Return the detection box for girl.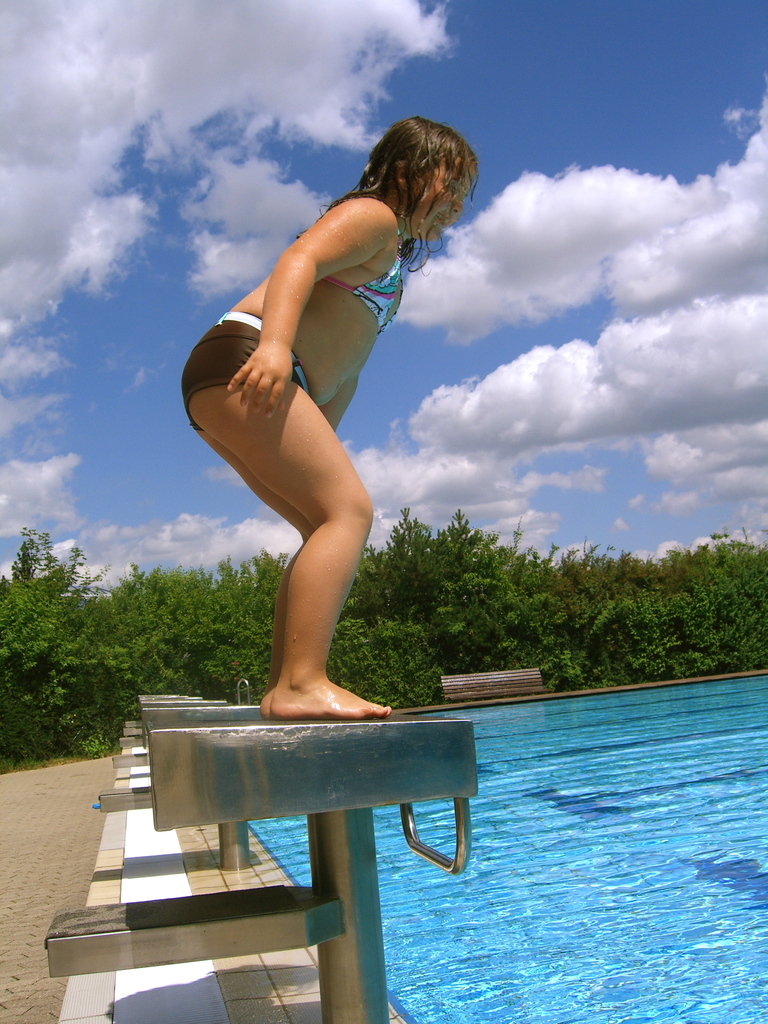
(177, 116, 479, 723).
